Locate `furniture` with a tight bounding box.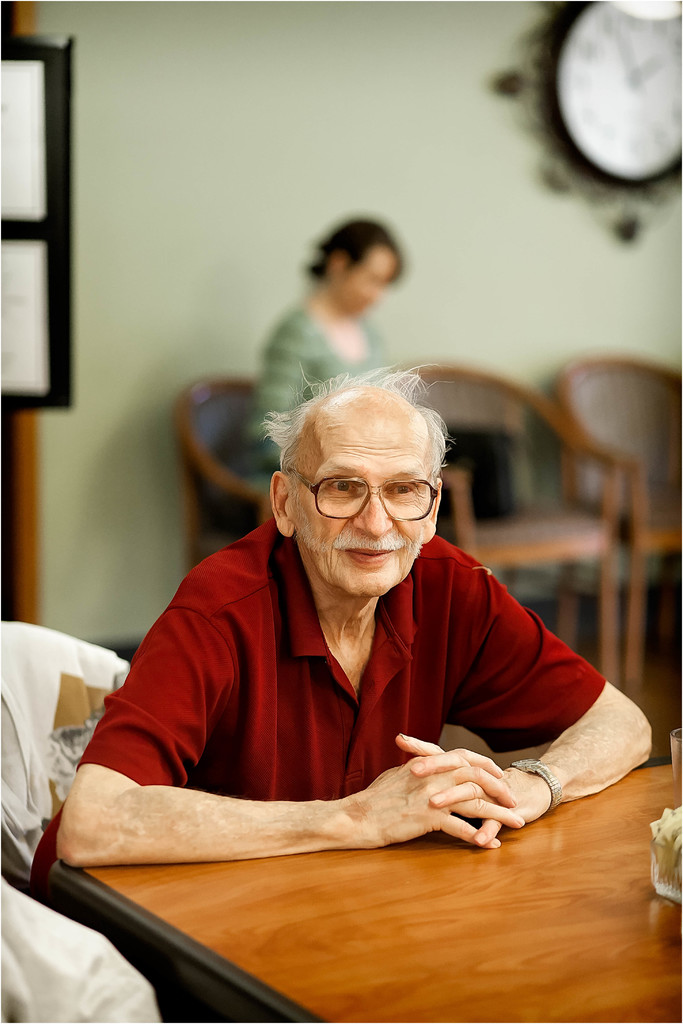
{"x1": 52, "y1": 764, "x2": 682, "y2": 1023}.
